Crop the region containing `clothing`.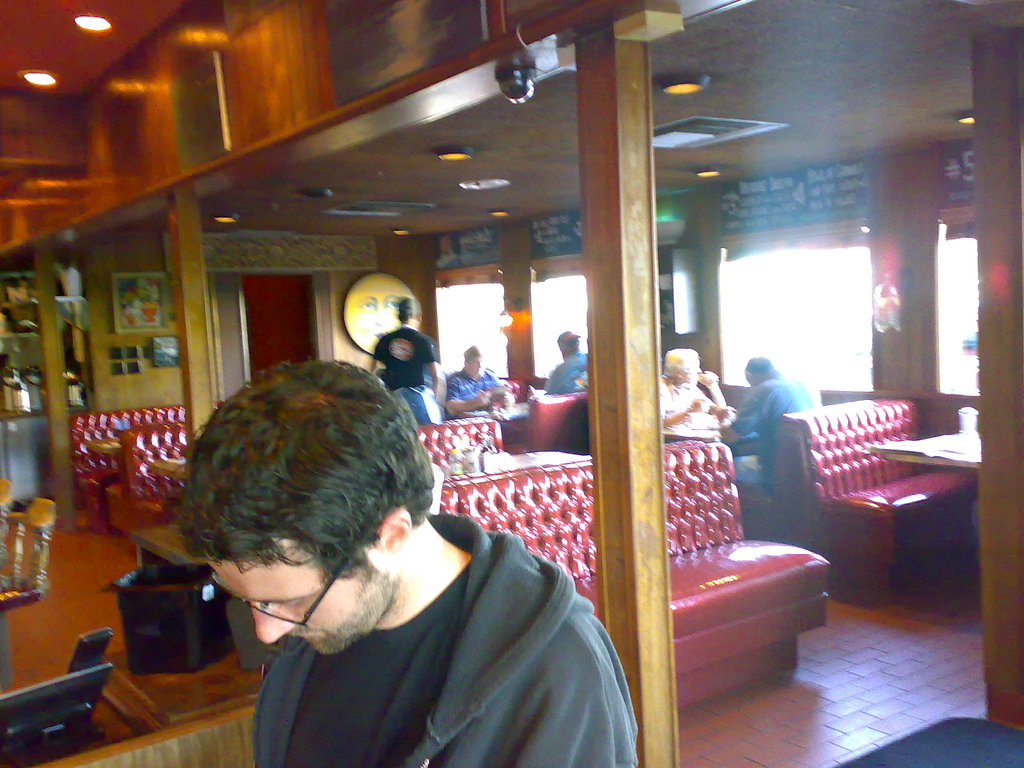
Crop region: detection(657, 371, 717, 428).
